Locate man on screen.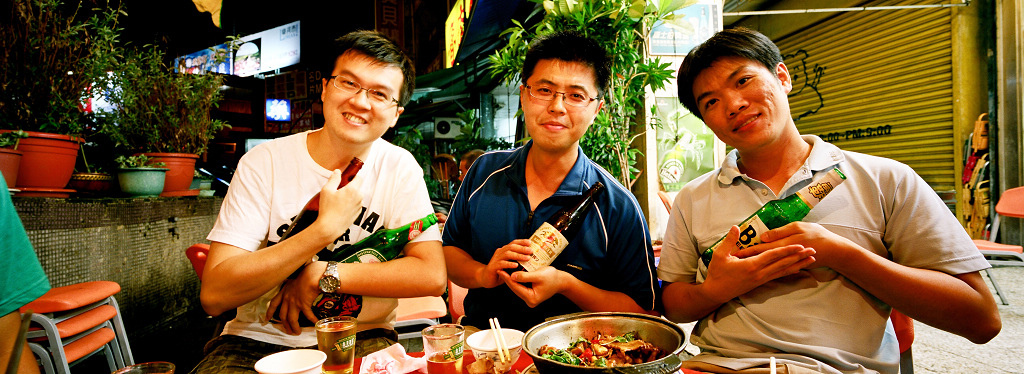
On screen at (657,24,1001,373).
